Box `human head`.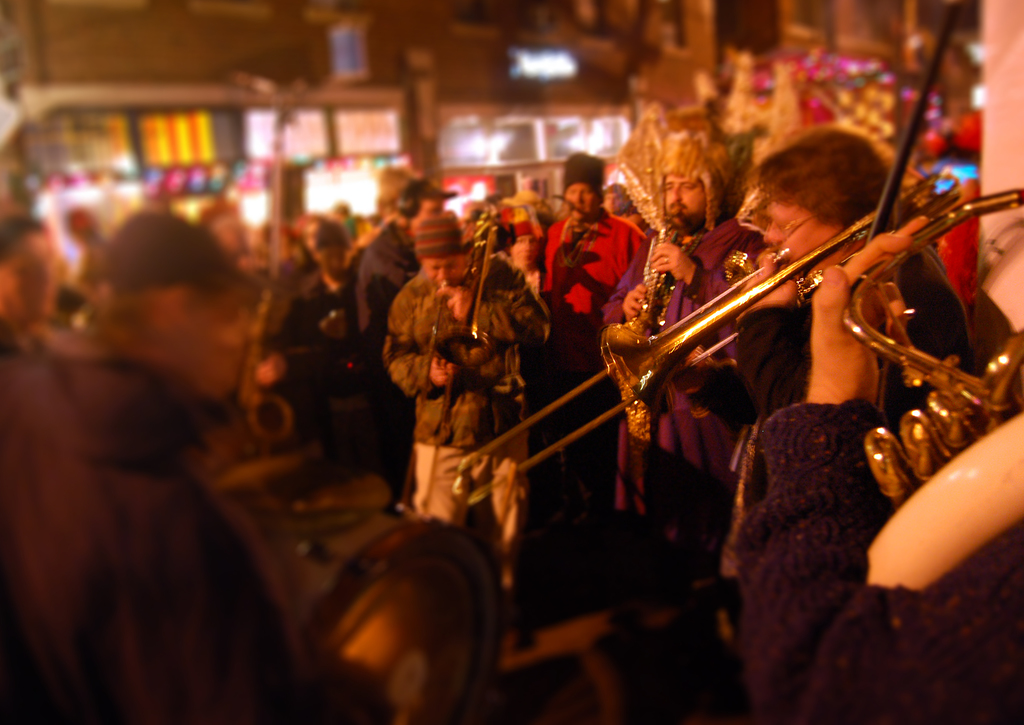
<bbox>659, 173, 708, 231</bbox>.
